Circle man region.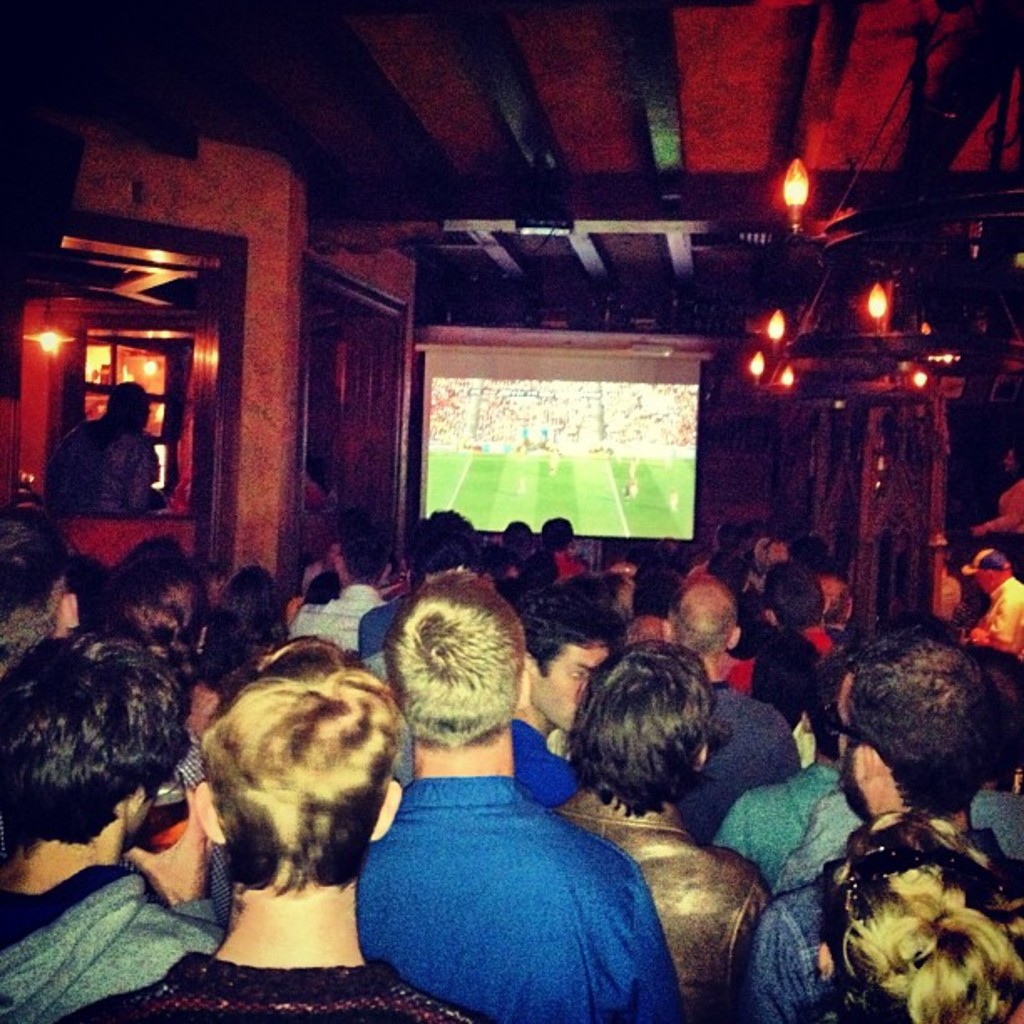
Region: {"x1": 281, "y1": 532, "x2": 383, "y2": 654}.
